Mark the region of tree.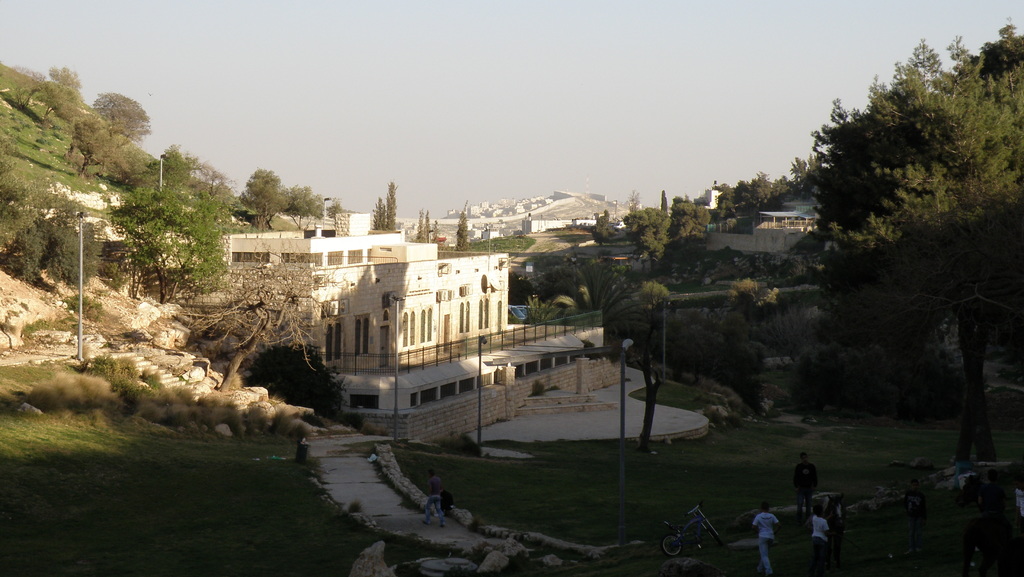
Region: select_region(454, 209, 471, 251).
